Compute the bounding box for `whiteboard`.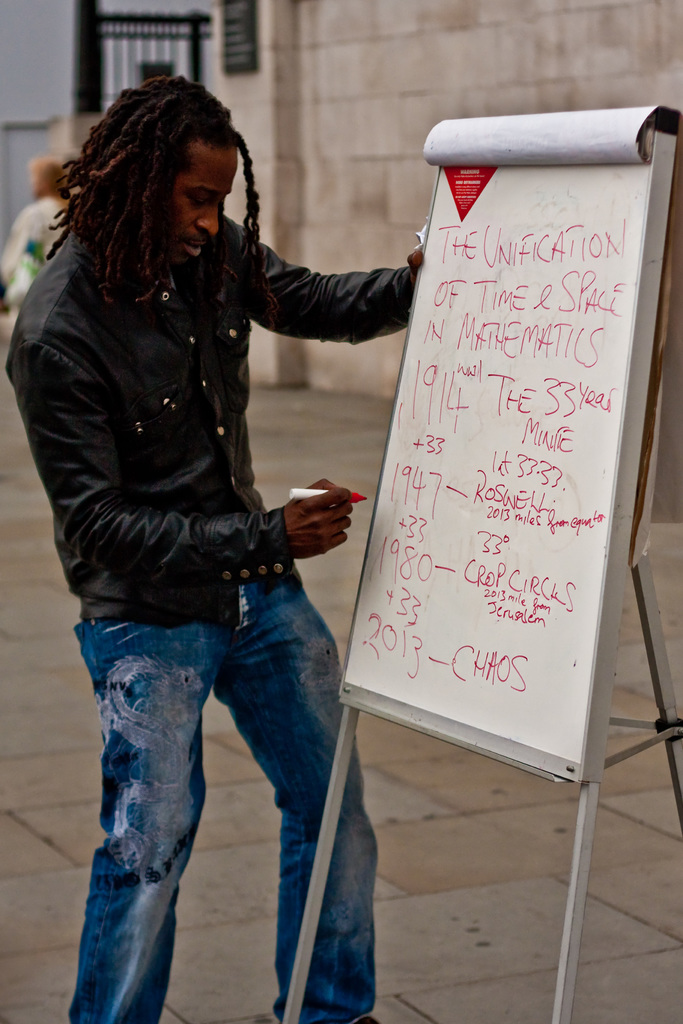
(349,141,677,794).
